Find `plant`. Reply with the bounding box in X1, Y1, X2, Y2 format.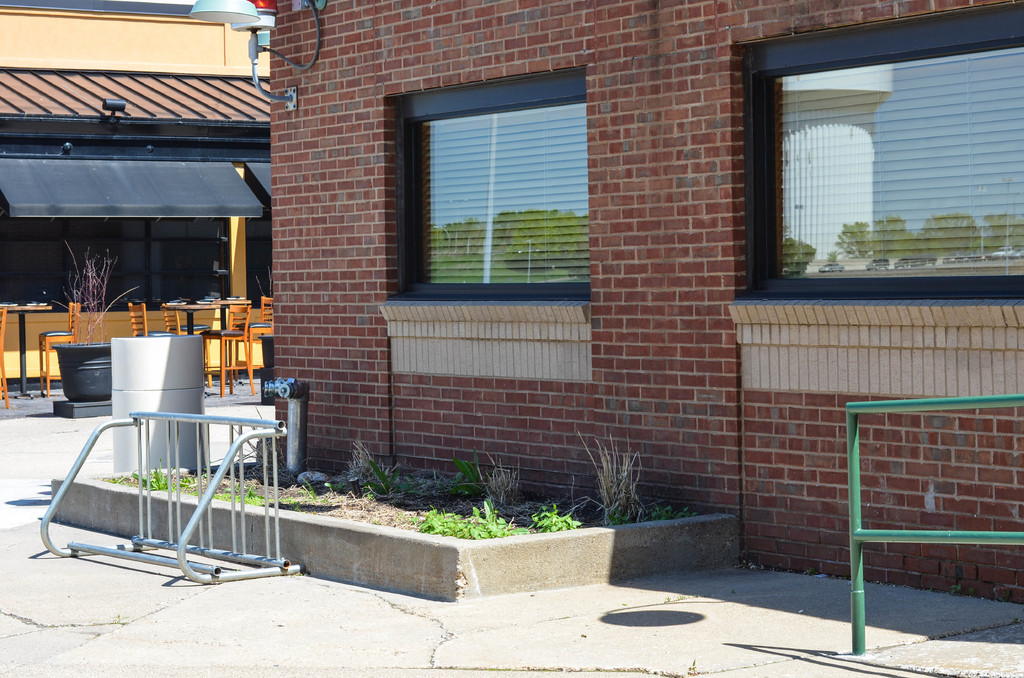
576, 428, 643, 525.
